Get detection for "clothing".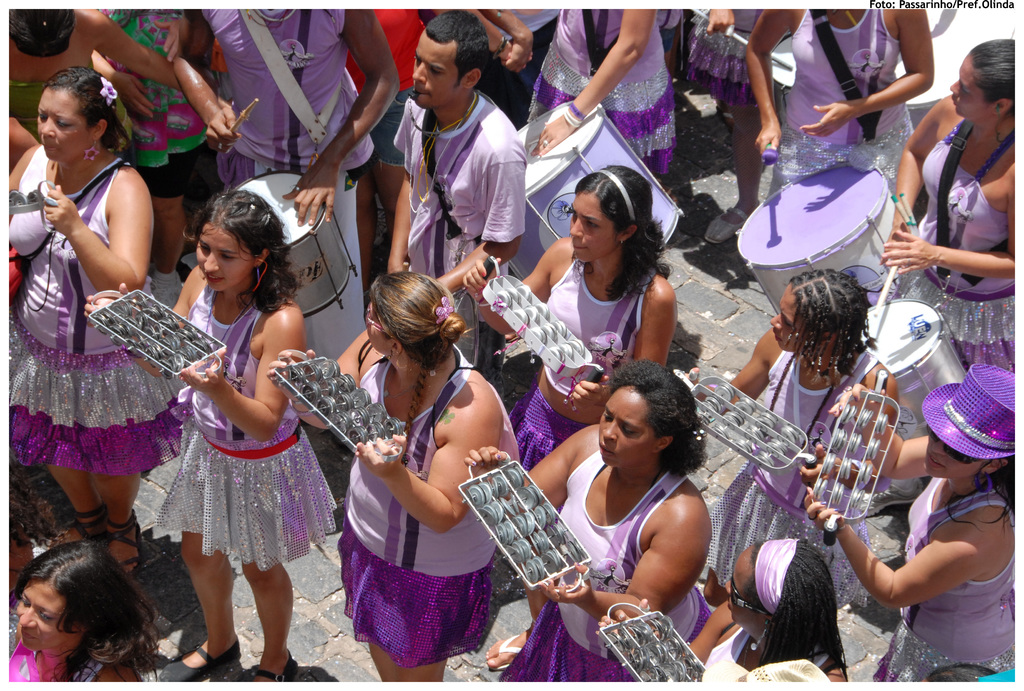
Detection: <region>506, 251, 656, 466</region>.
